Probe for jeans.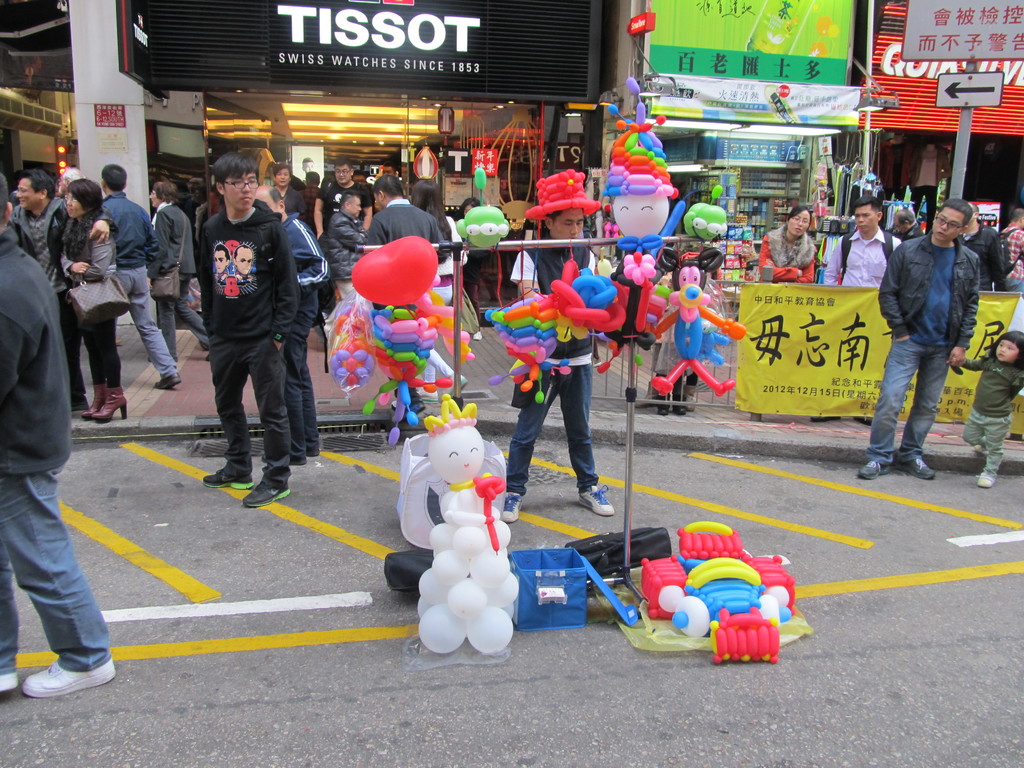
Probe result: [0, 465, 116, 699].
